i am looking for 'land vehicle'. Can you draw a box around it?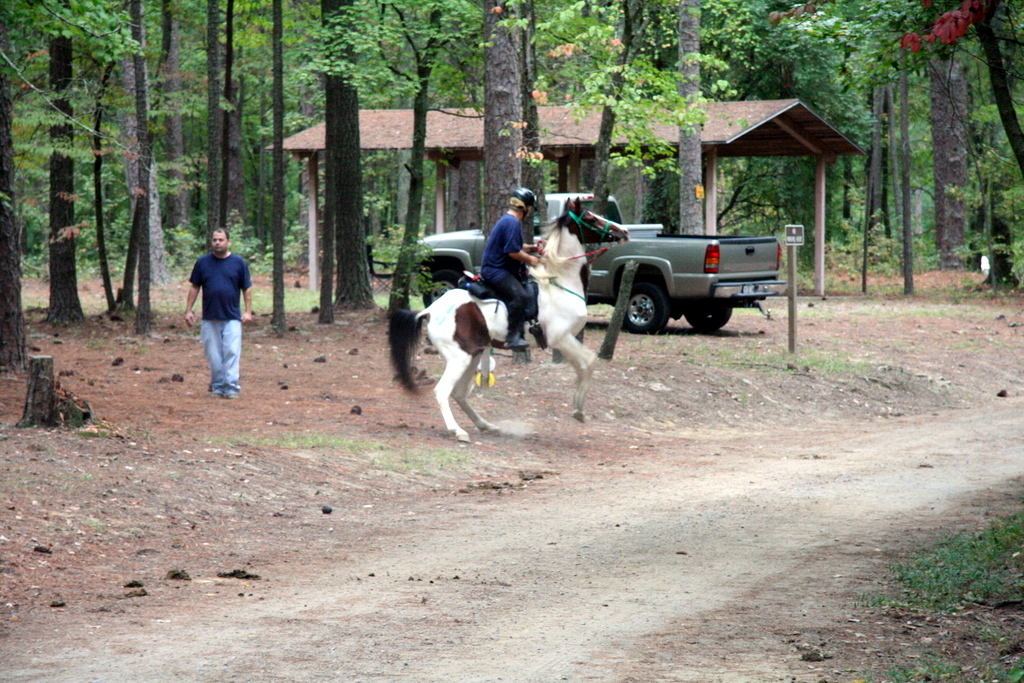
Sure, the bounding box is bbox=[408, 205, 763, 360].
